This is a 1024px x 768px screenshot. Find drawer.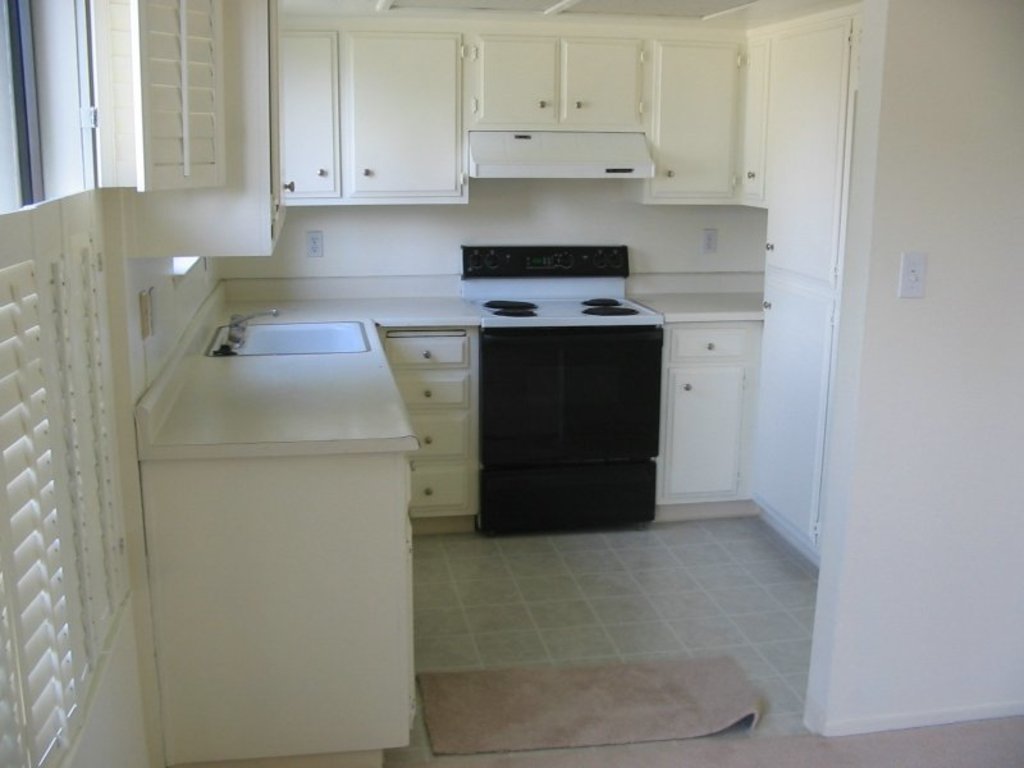
Bounding box: <box>666,325,748,362</box>.
